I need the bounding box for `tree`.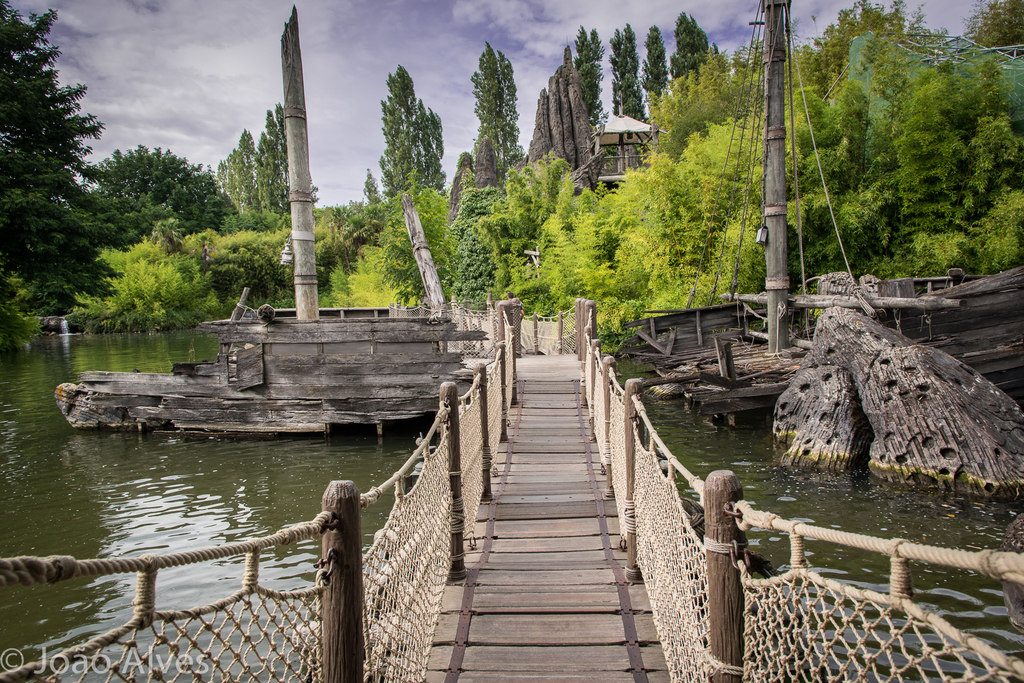
Here it is: pyautogui.locateOnScreen(554, 53, 749, 294).
